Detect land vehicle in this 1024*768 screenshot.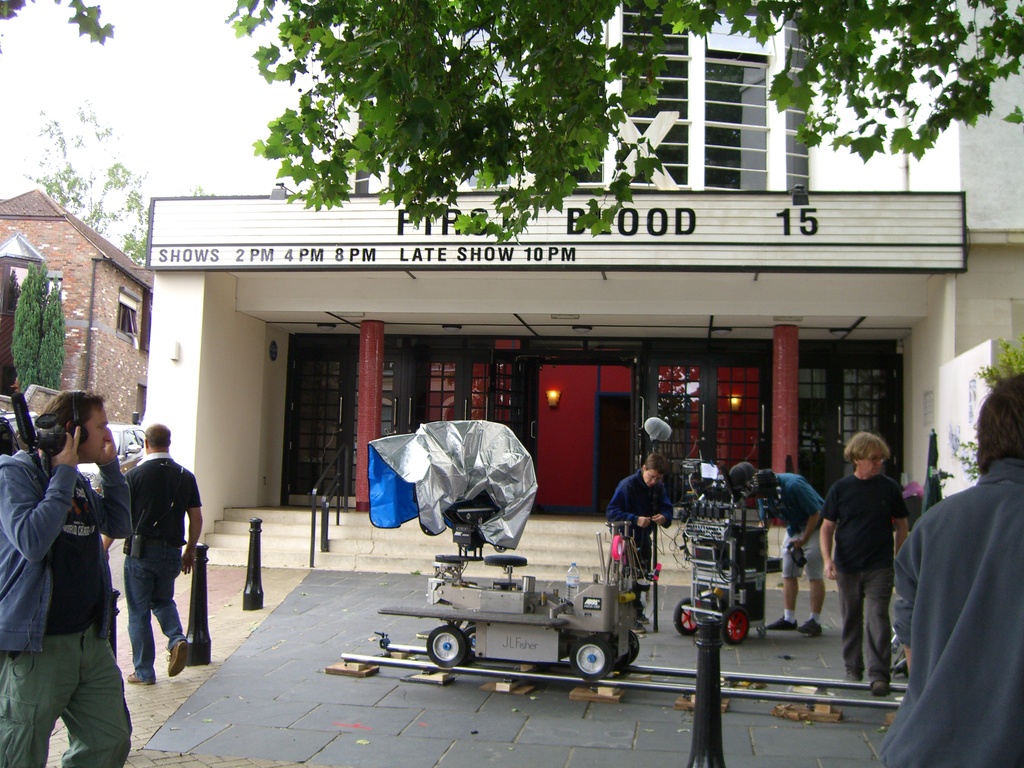
Detection: BBox(678, 513, 765, 643).
